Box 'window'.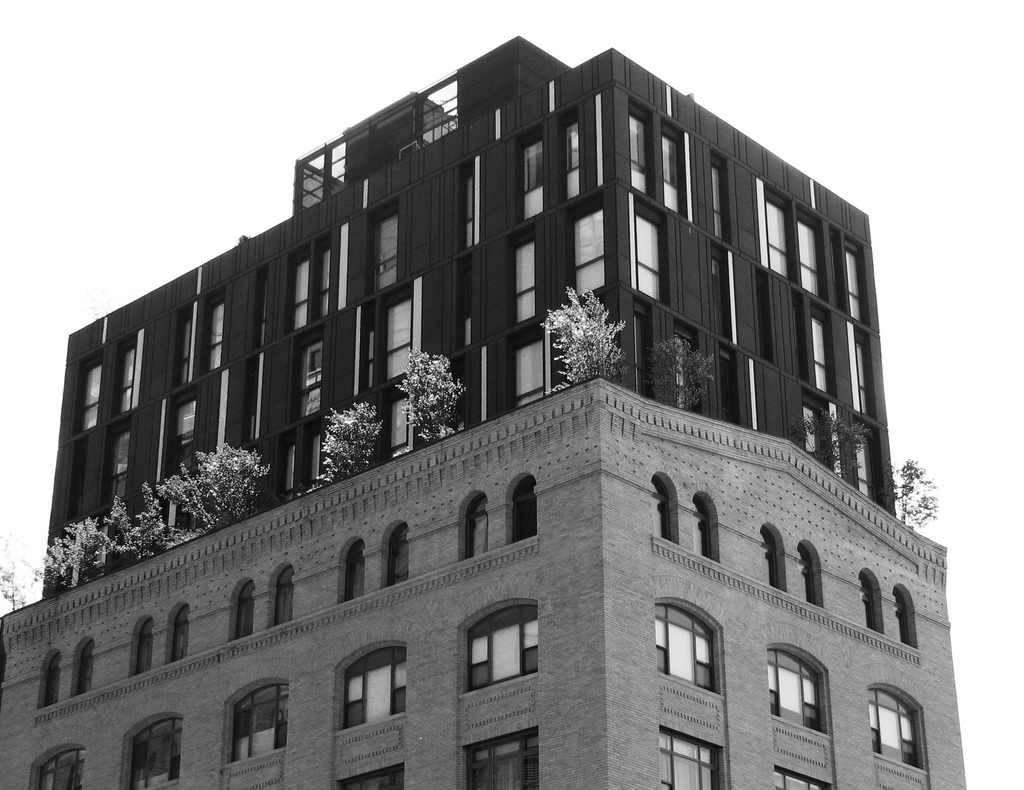
crop(504, 324, 546, 415).
